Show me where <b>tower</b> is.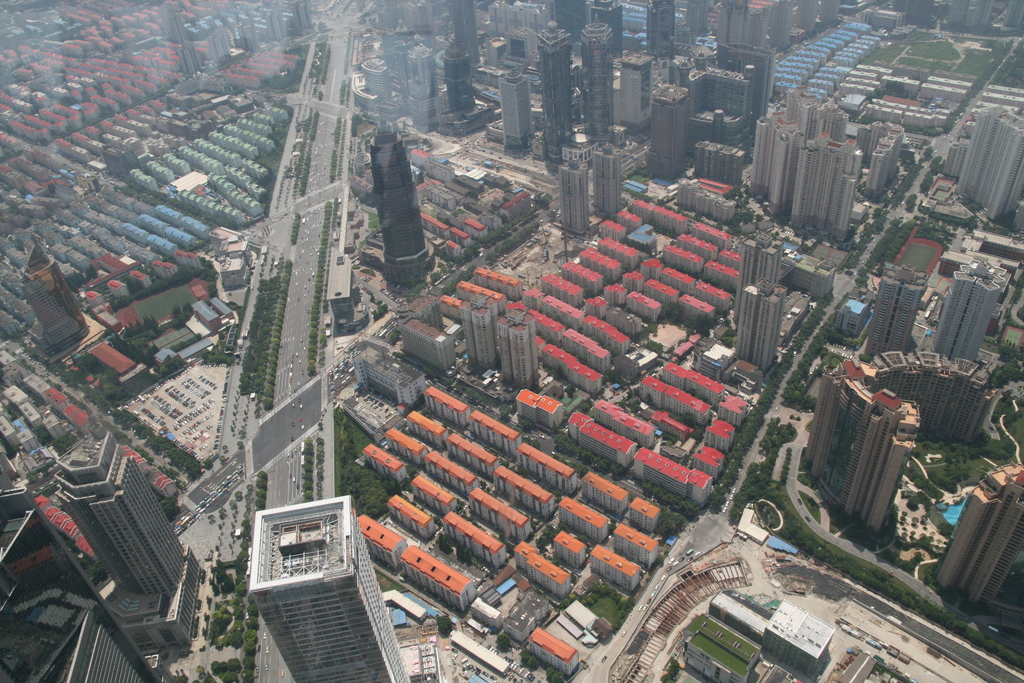
<b>tower</b> is at 248:493:411:682.
